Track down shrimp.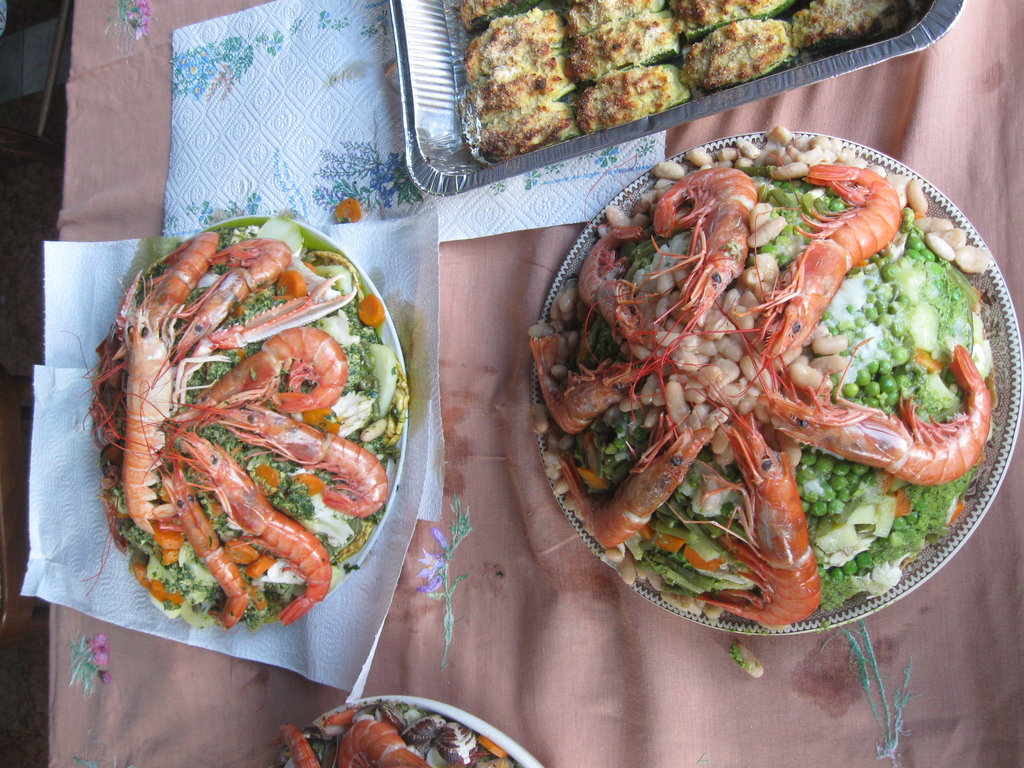
Tracked to [left=529, top=332, right=652, bottom=437].
